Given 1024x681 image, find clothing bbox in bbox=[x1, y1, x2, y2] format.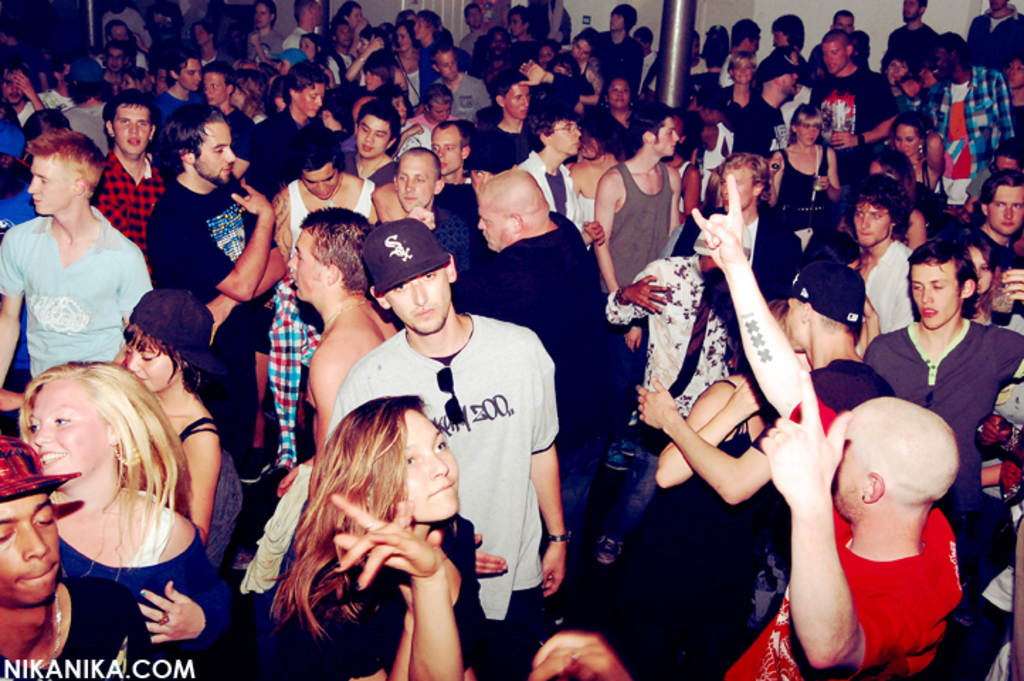
bbox=[50, 487, 243, 680].
